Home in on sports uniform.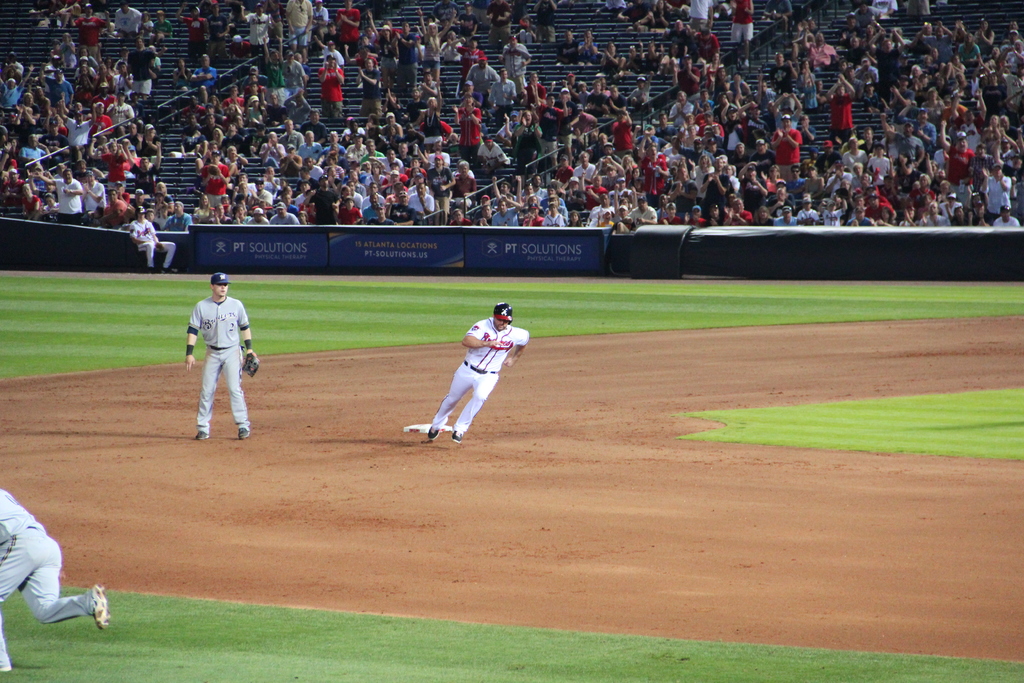
Homed in at bbox=[804, 42, 839, 62].
